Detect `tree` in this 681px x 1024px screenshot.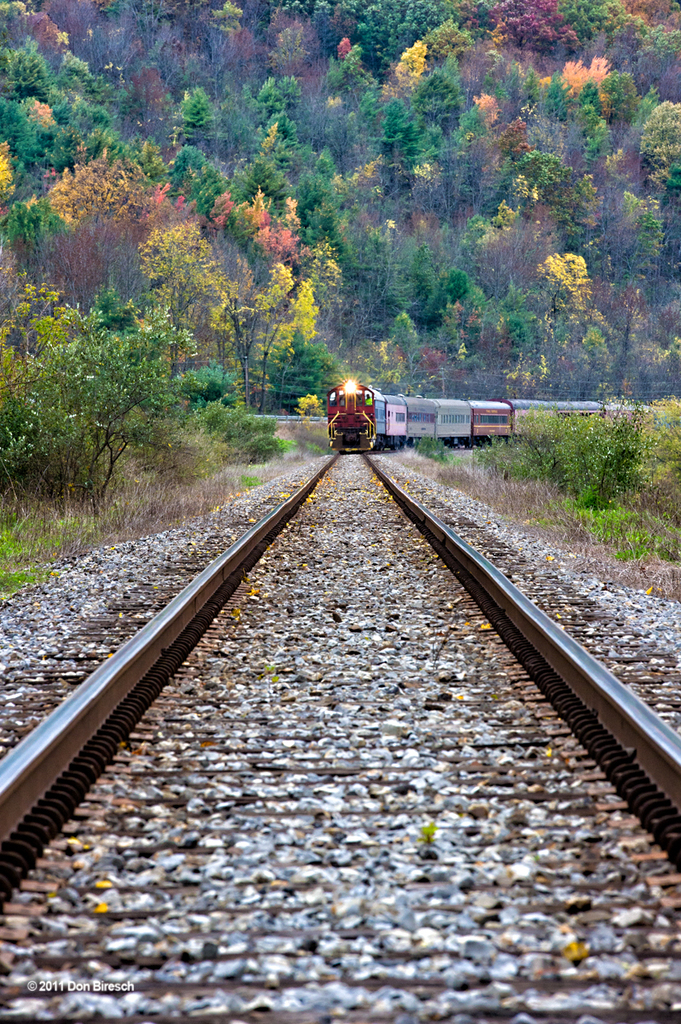
Detection: rect(387, 36, 429, 98).
